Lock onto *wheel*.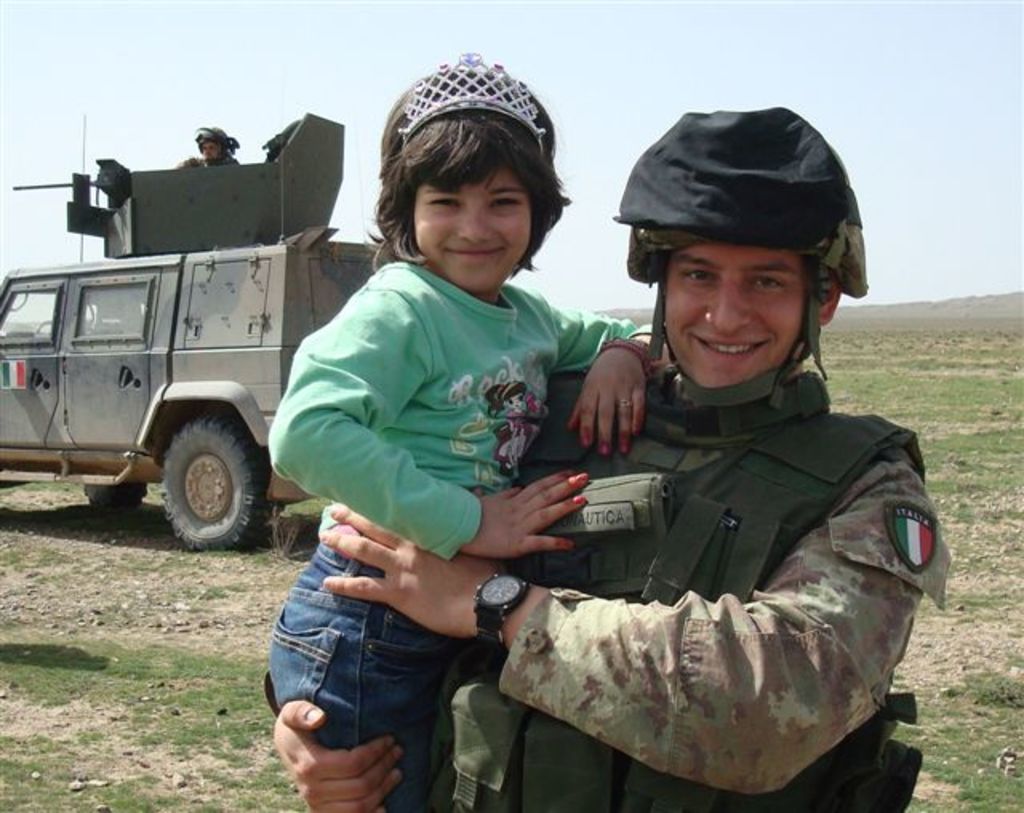
Locked: region(85, 487, 154, 514).
